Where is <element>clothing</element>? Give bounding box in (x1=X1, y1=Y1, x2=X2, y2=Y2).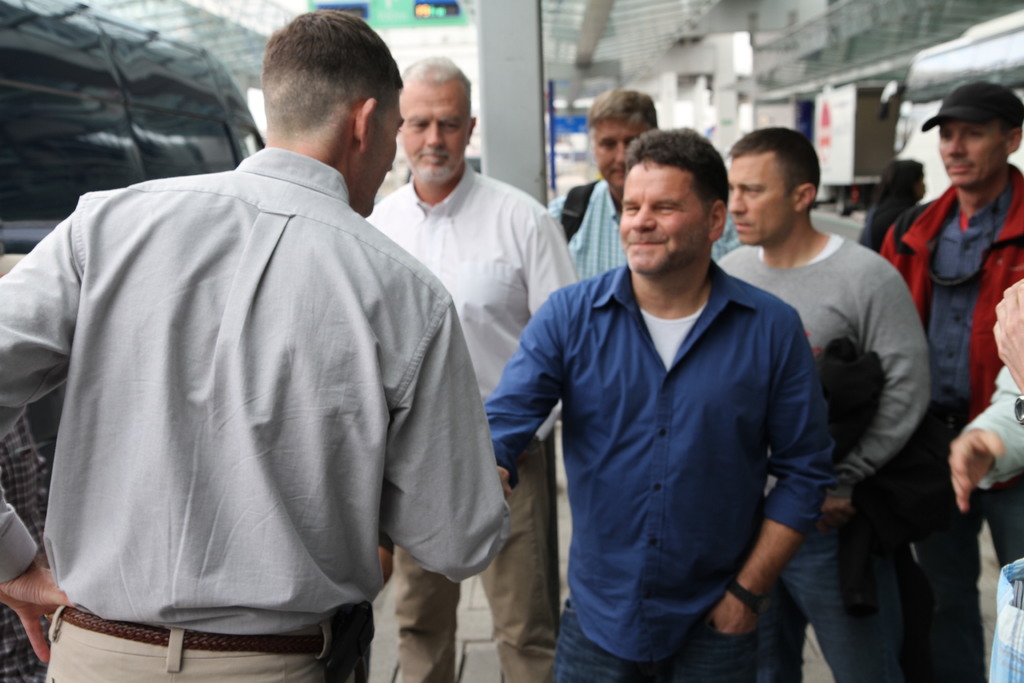
(x1=713, y1=235, x2=936, y2=682).
